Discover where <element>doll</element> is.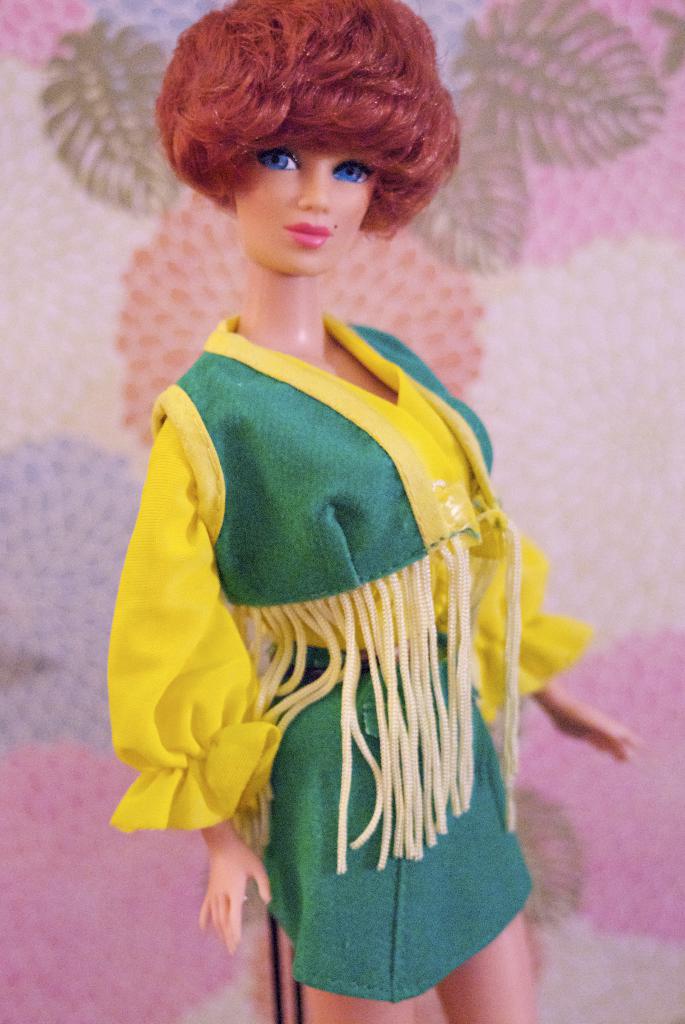
Discovered at 97, 0, 647, 1023.
